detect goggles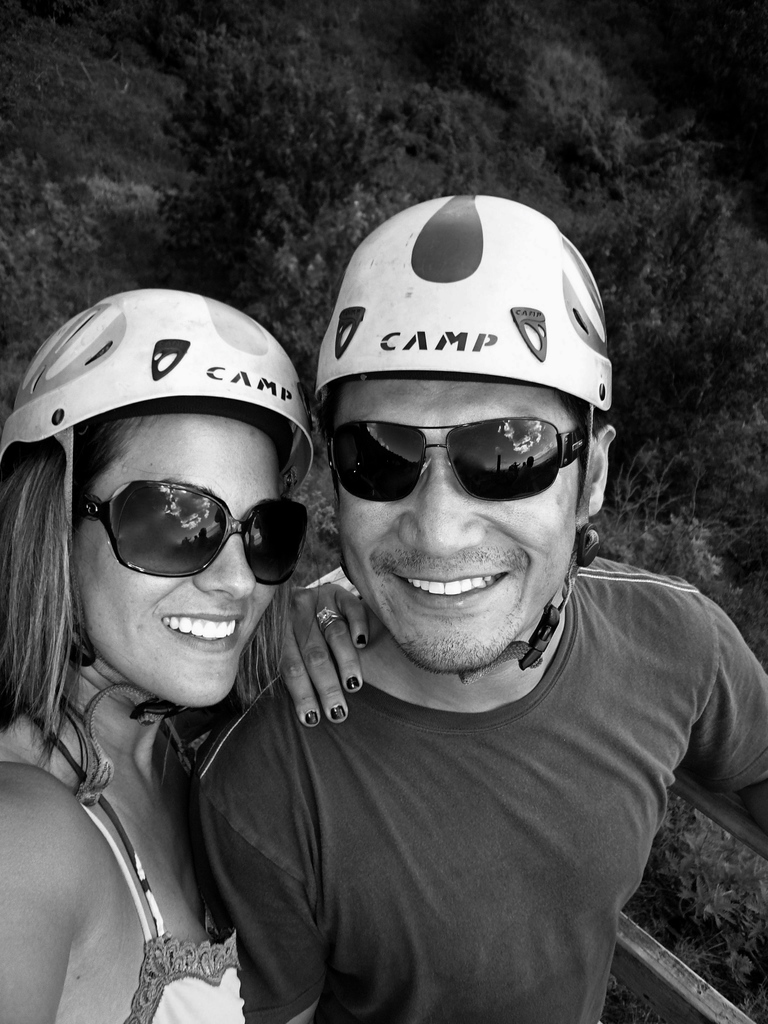
l=77, t=463, r=299, b=591
